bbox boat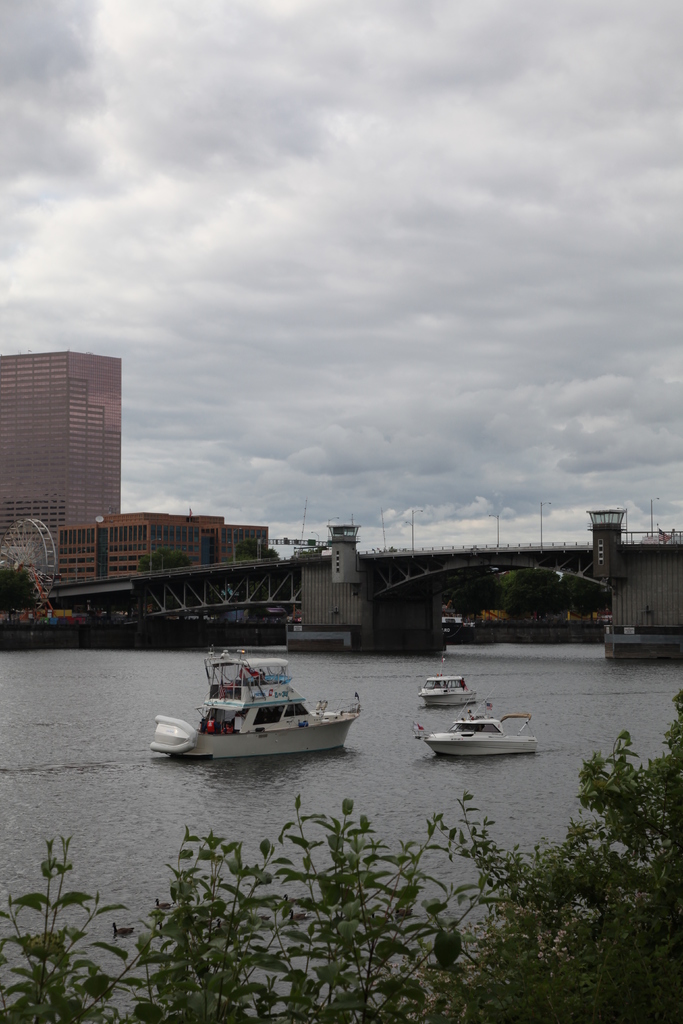
x1=410 y1=682 x2=541 y2=752
